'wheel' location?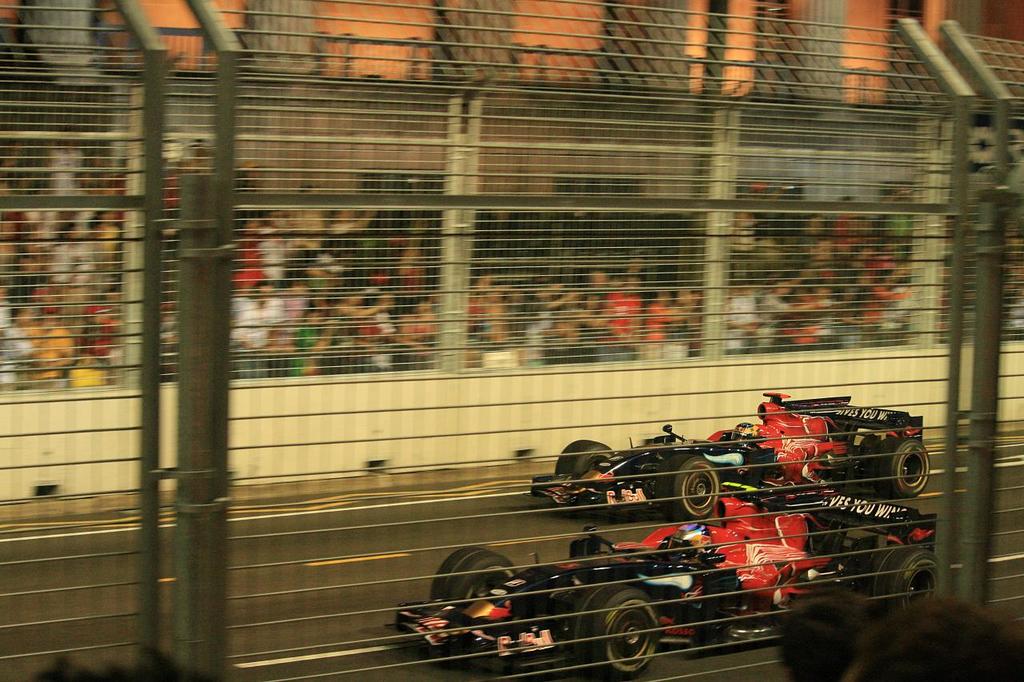
(654, 452, 722, 519)
